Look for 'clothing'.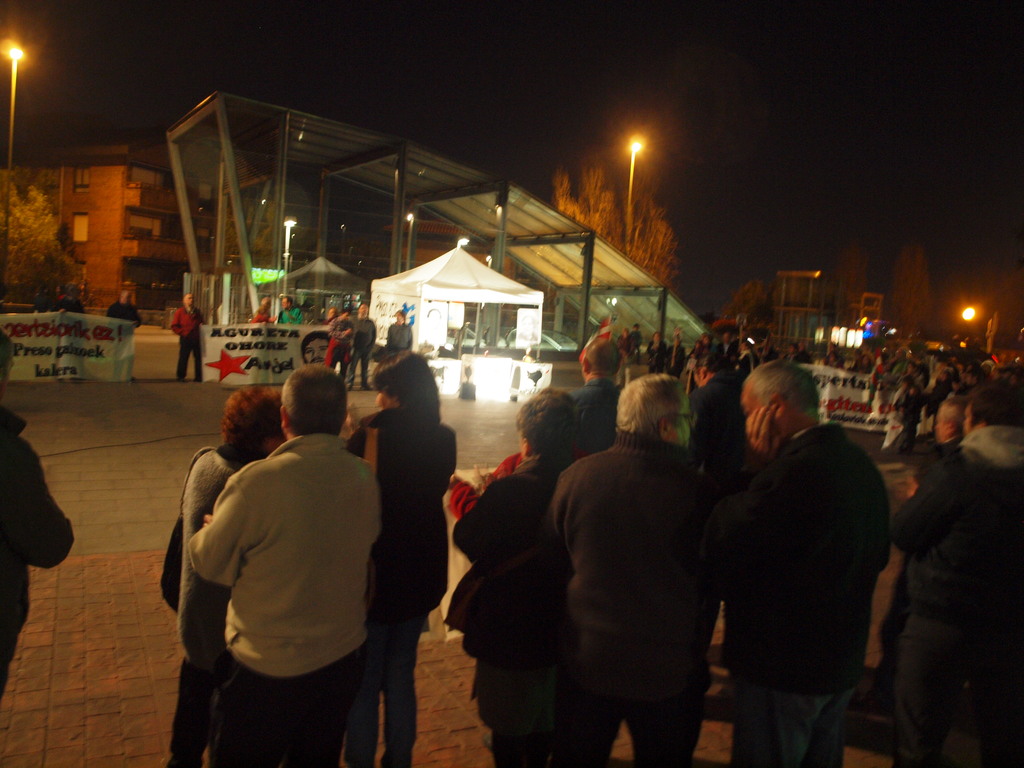
Found: box(344, 314, 380, 384).
